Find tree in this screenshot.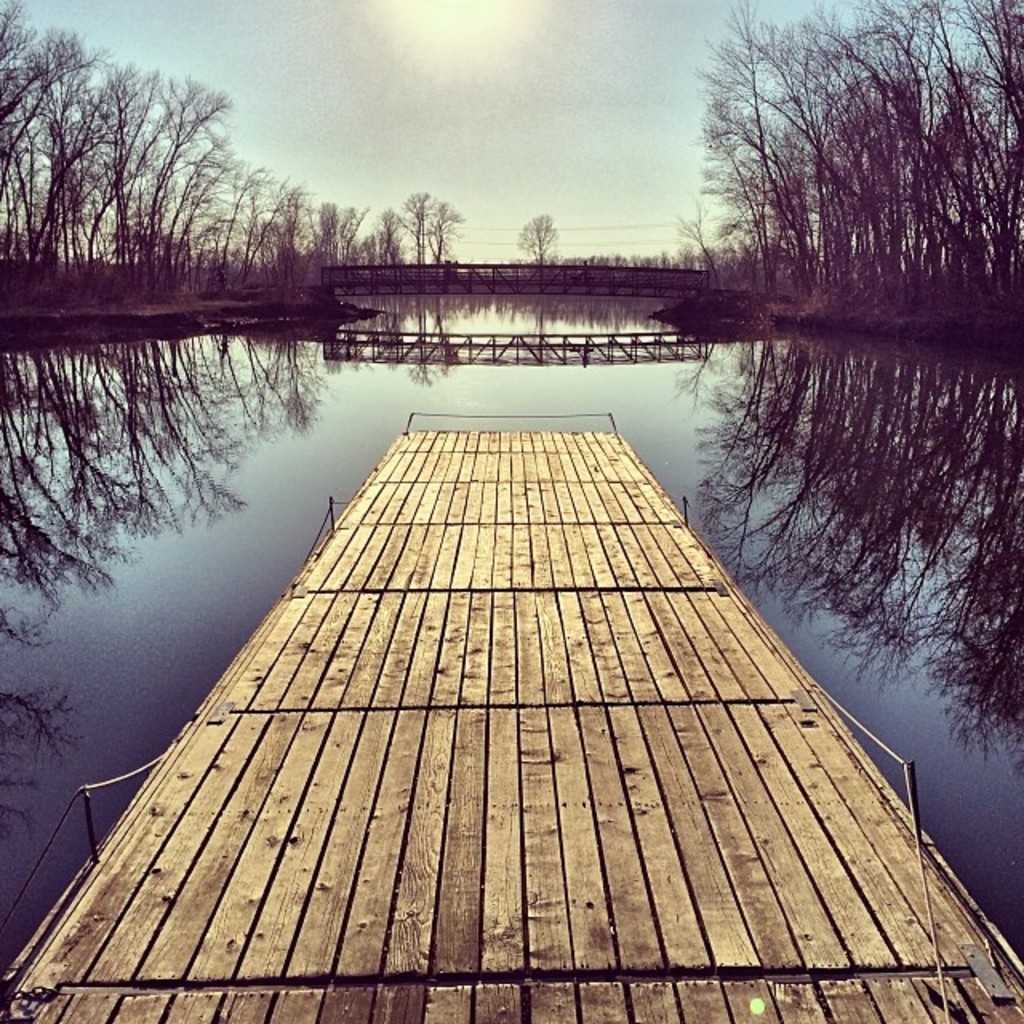
The bounding box for tree is (left=400, top=186, right=427, bottom=274).
